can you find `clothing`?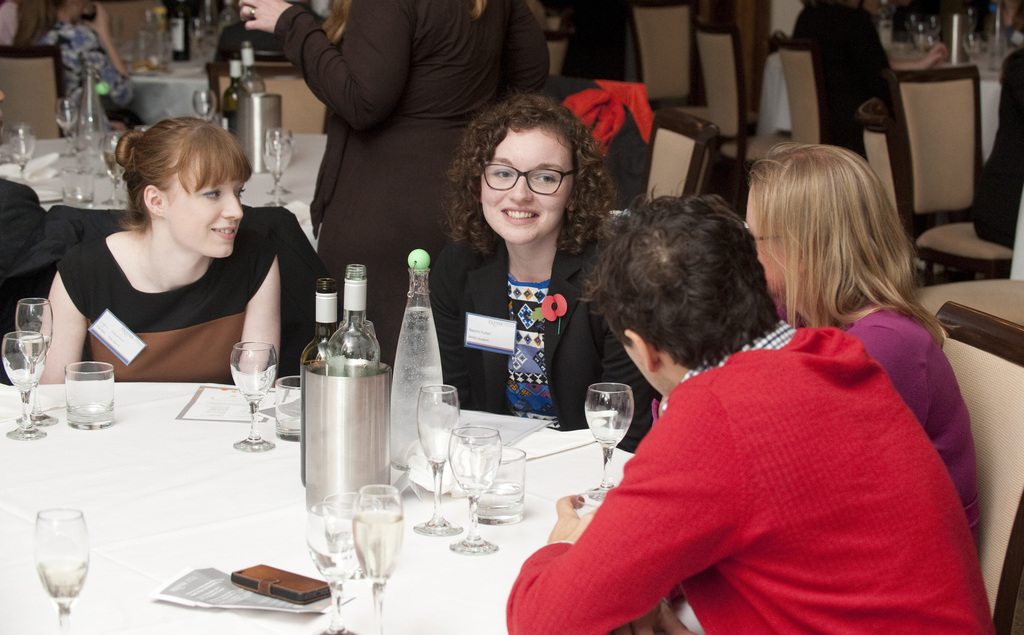
Yes, bounding box: region(275, 0, 552, 365).
